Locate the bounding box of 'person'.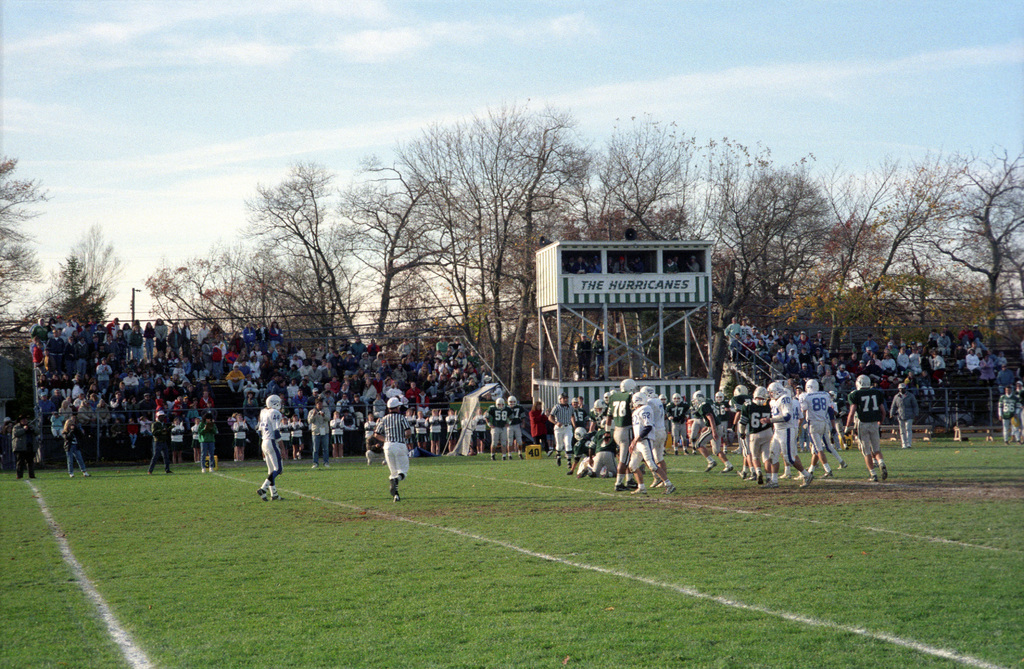
Bounding box: [996, 387, 1015, 438].
